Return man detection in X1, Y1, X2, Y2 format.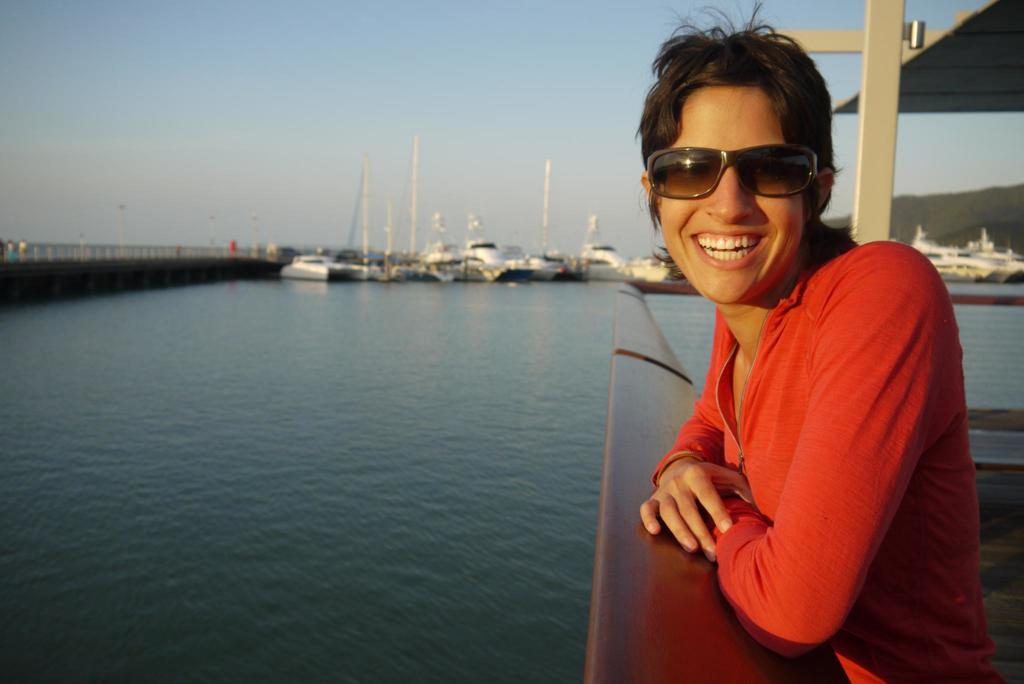
628, 0, 1012, 683.
